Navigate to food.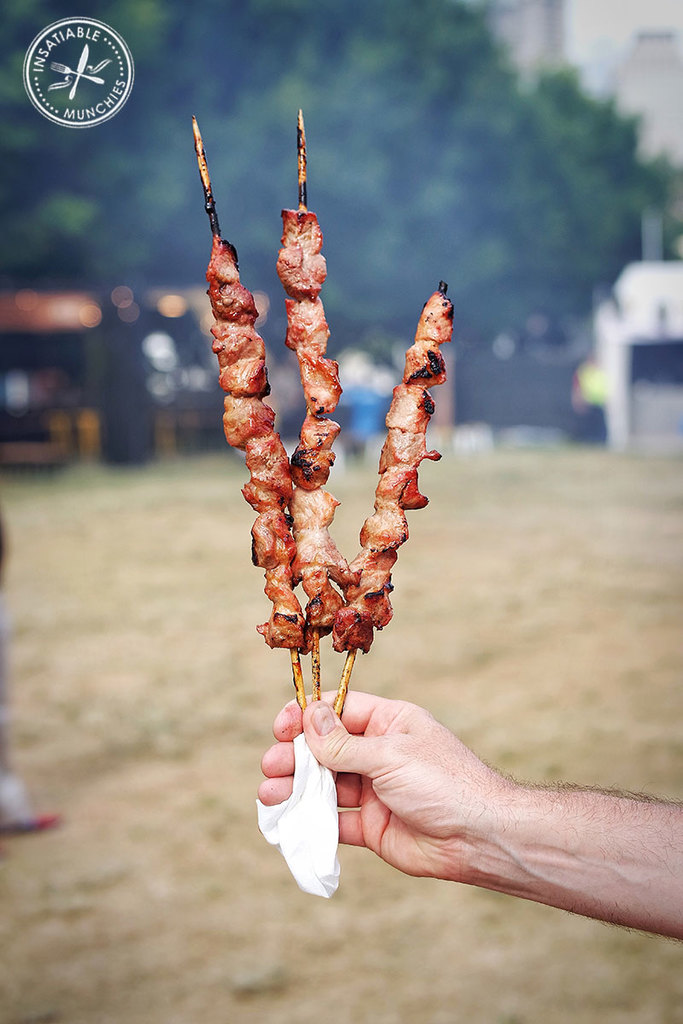
Navigation target: detection(261, 207, 364, 694).
